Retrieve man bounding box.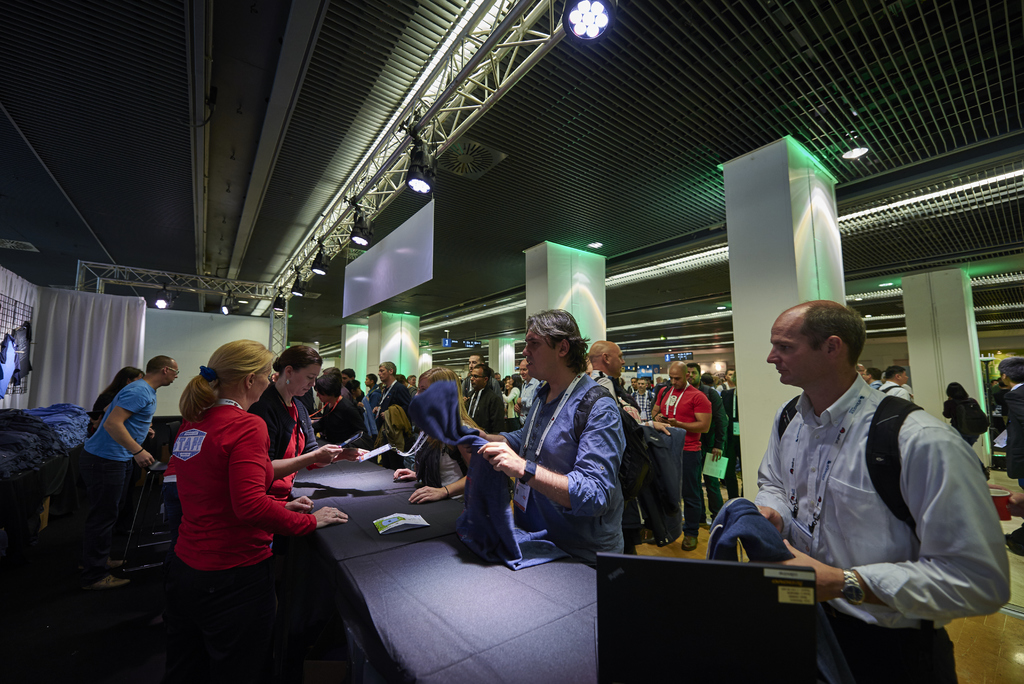
Bounding box: 862, 370, 883, 388.
